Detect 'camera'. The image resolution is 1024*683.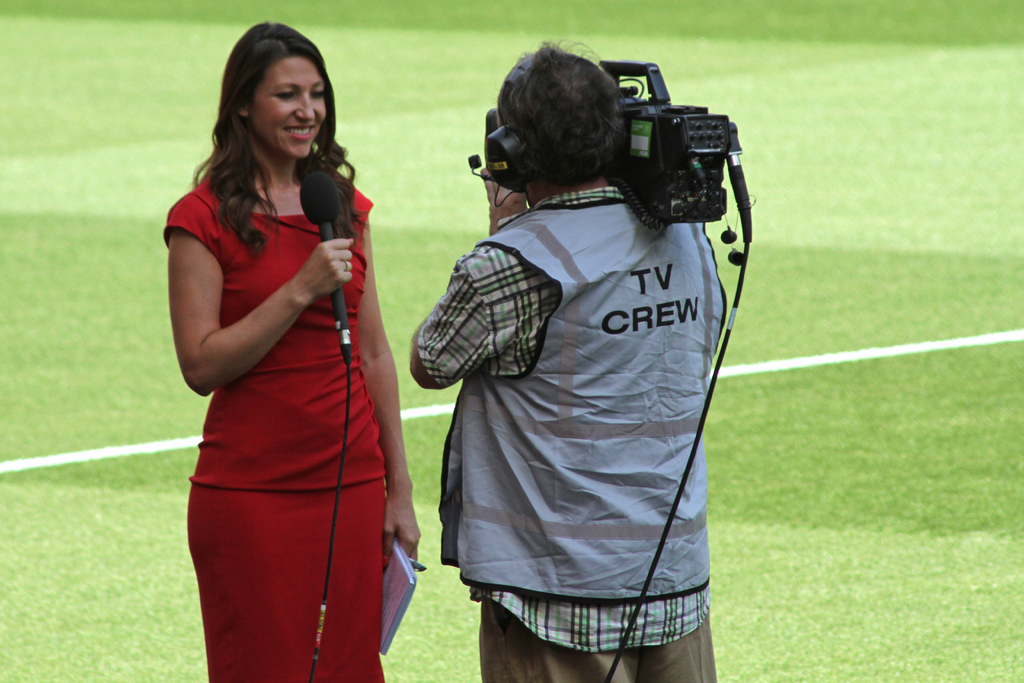
locate(467, 58, 730, 226).
